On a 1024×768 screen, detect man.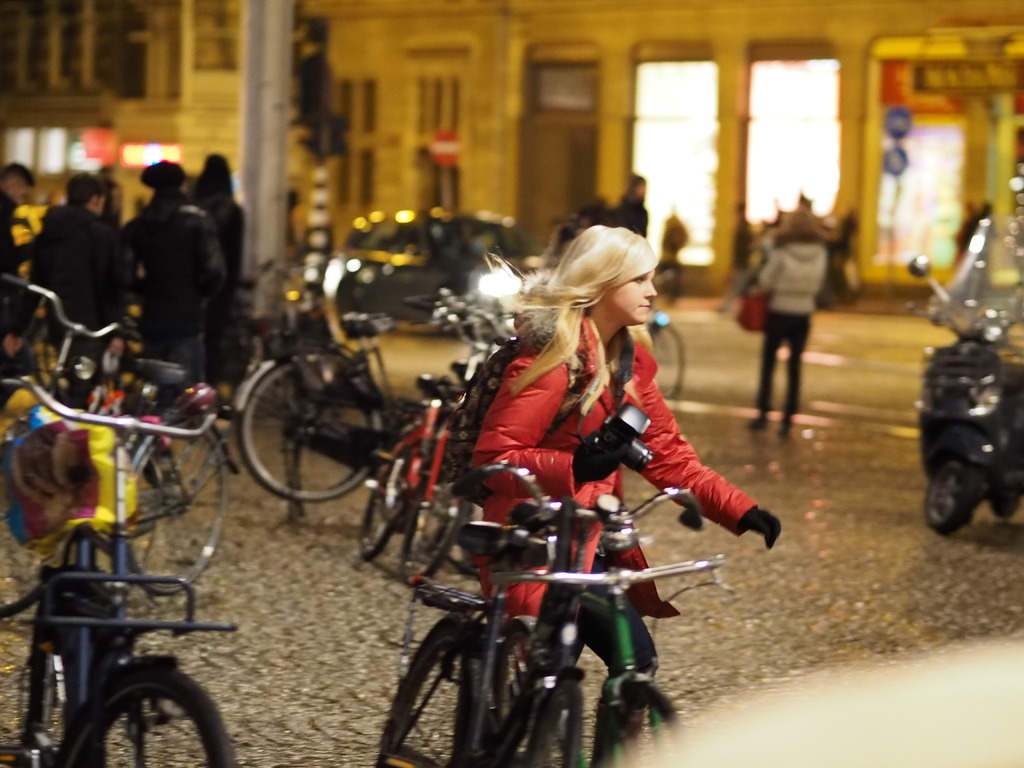
rect(14, 166, 119, 337).
